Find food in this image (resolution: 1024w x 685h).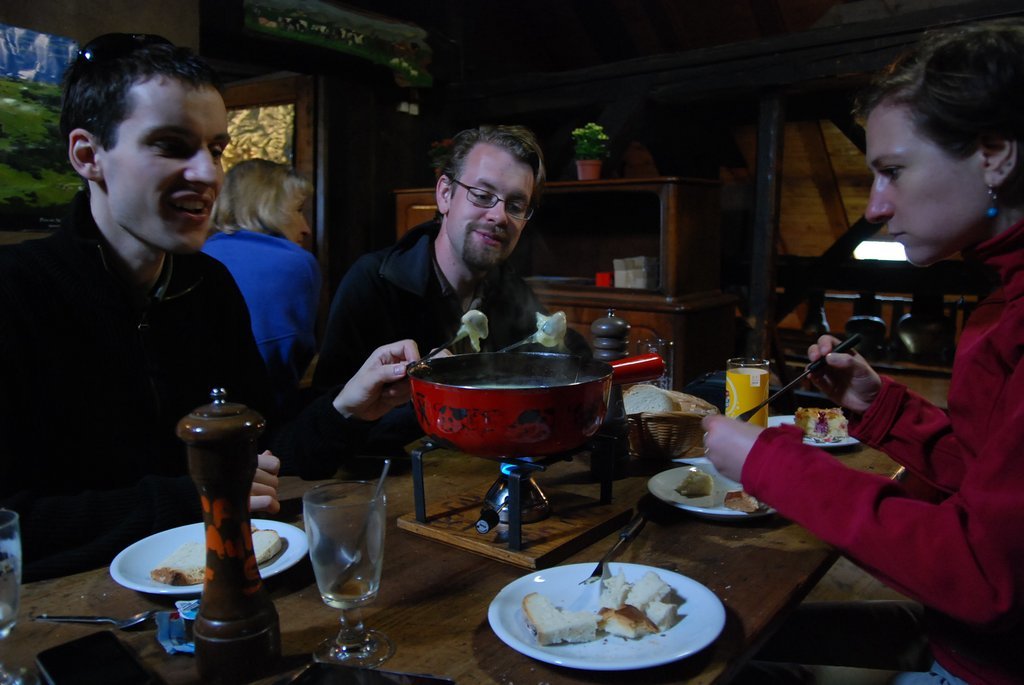
<box>795,407,849,443</box>.
